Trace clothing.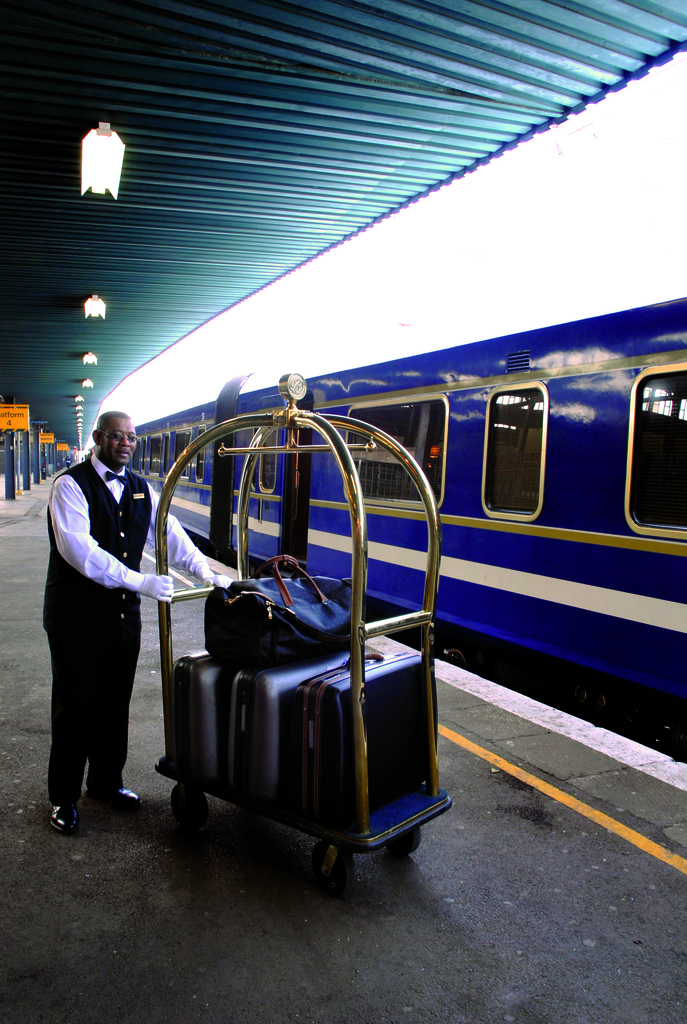
Traced to (x1=31, y1=382, x2=198, y2=784).
